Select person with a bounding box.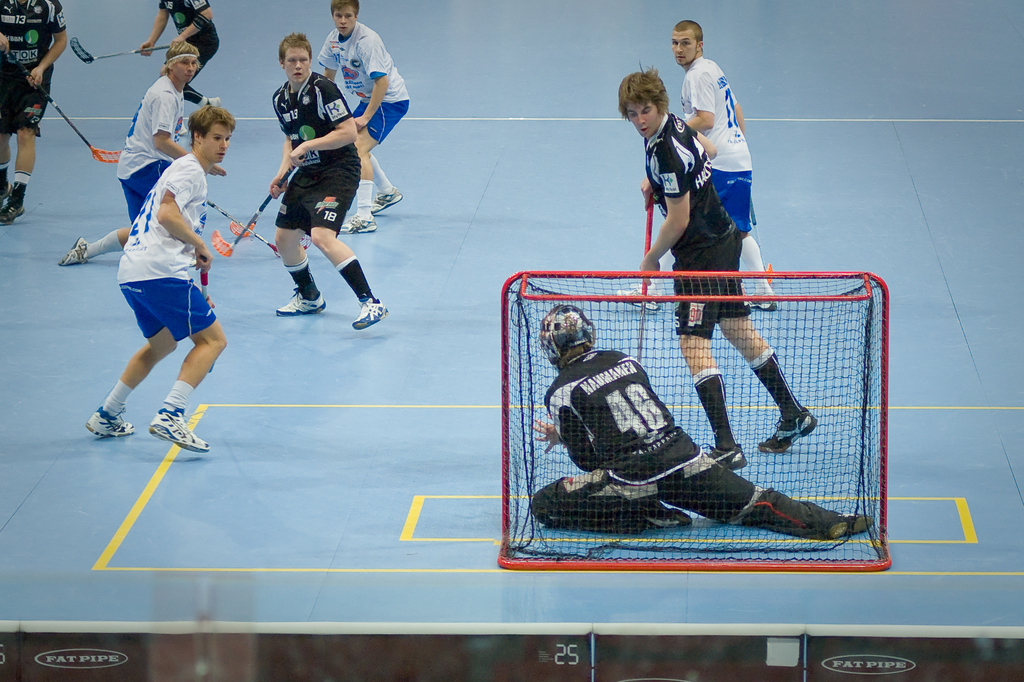
left=141, top=0, right=221, bottom=109.
